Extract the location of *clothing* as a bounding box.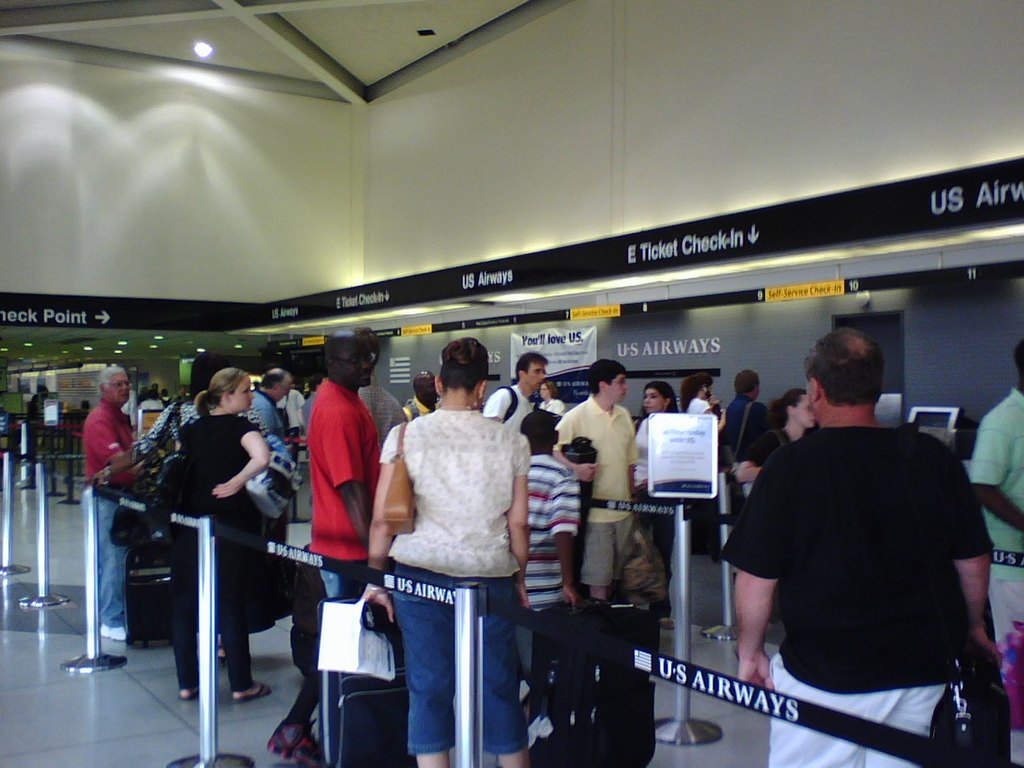
[x1=559, y1=391, x2=637, y2=579].
